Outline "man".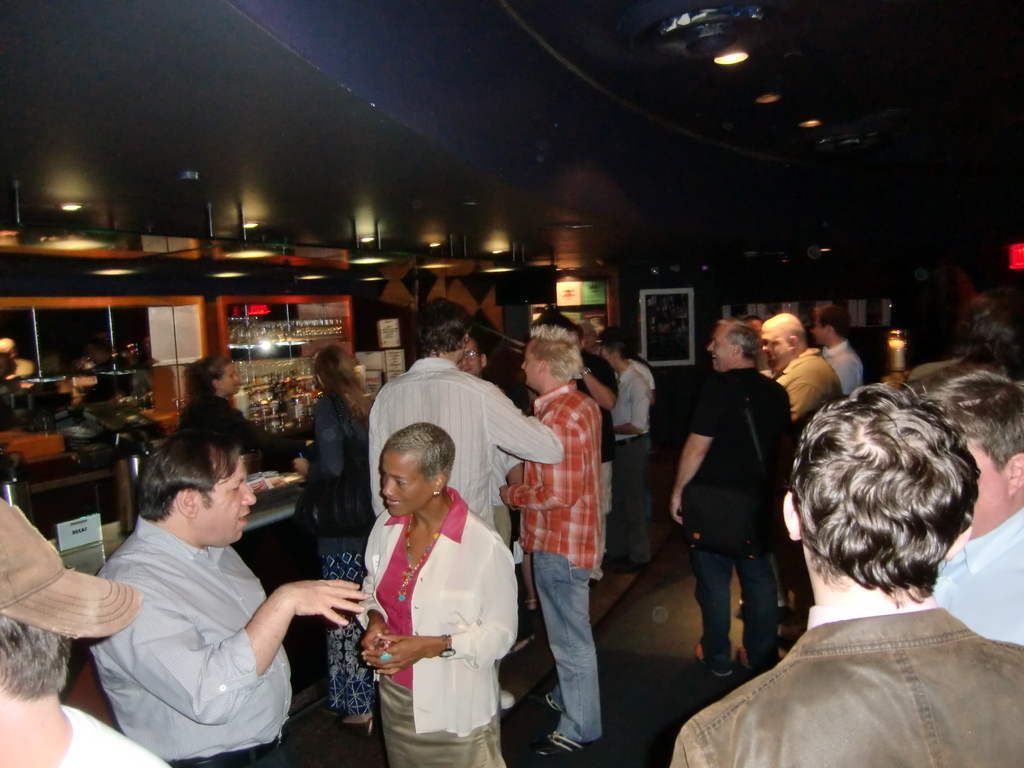
Outline: pyautogui.locateOnScreen(668, 379, 1023, 767).
